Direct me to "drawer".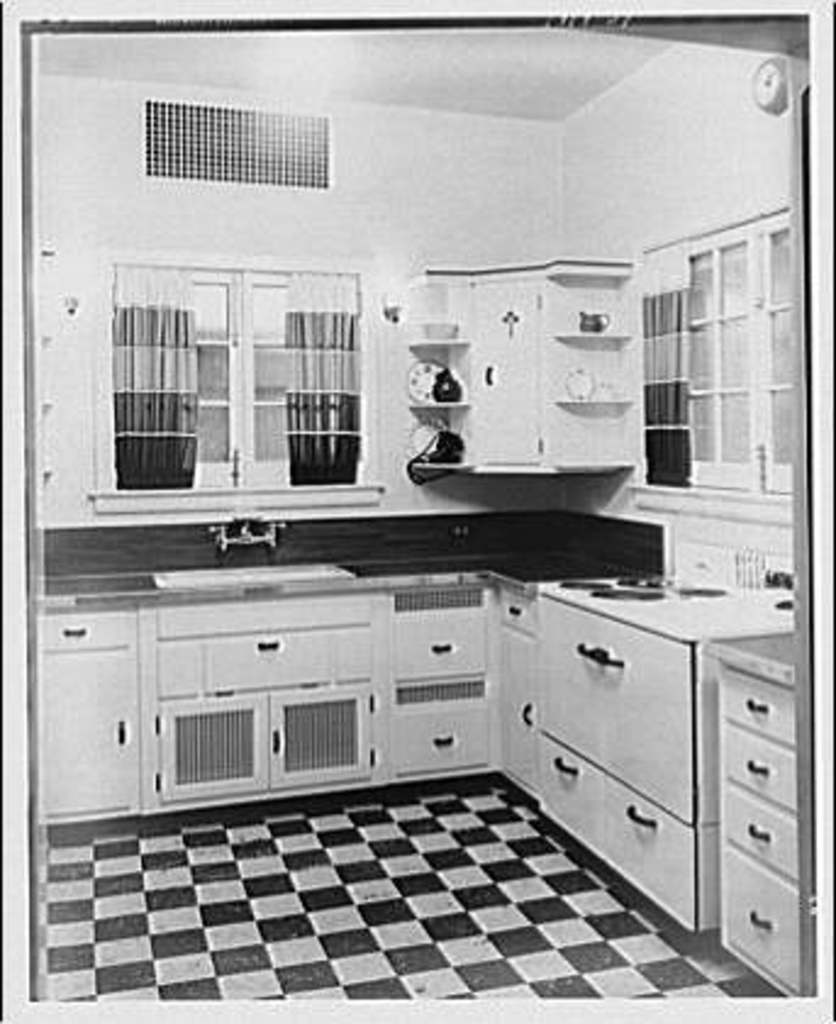
Direction: bbox=[37, 610, 132, 651].
